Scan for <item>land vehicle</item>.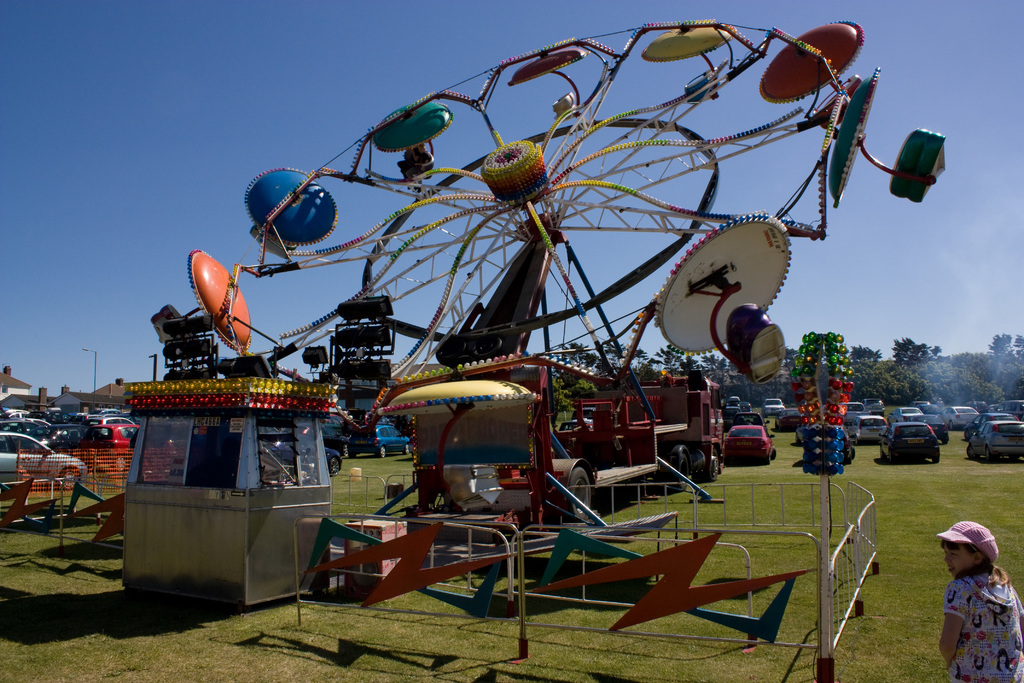
Scan result: {"x1": 728, "y1": 409, "x2": 772, "y2": 428}.
